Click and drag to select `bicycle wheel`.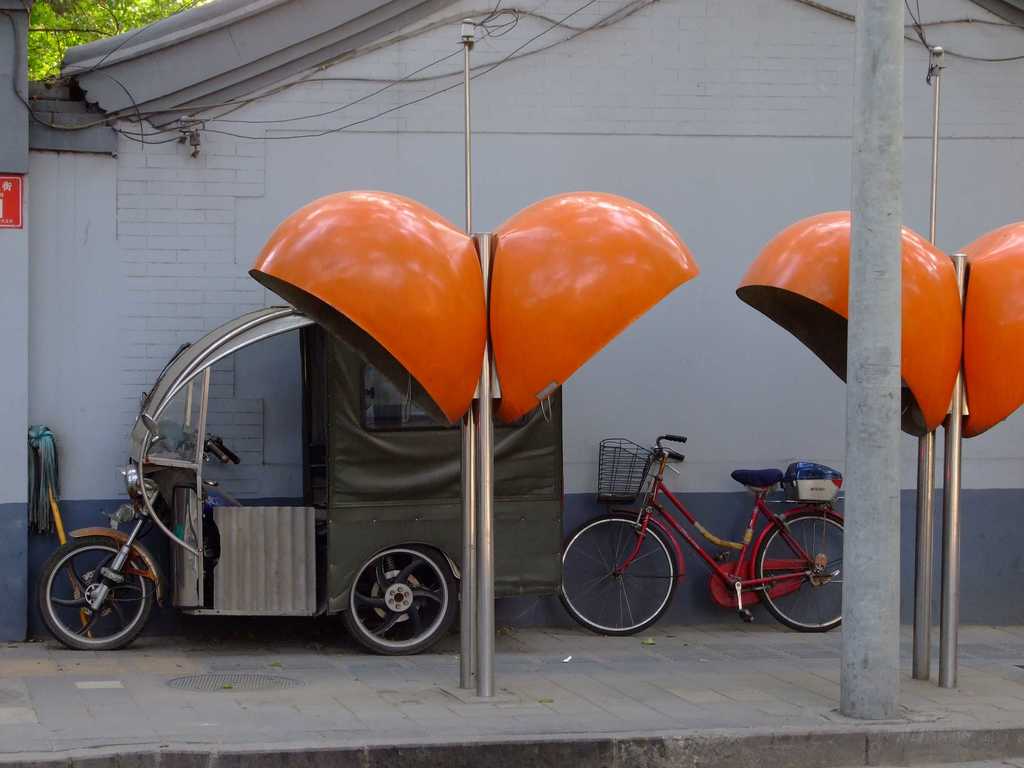
Selection: box=[554, 523, 692, 634].
